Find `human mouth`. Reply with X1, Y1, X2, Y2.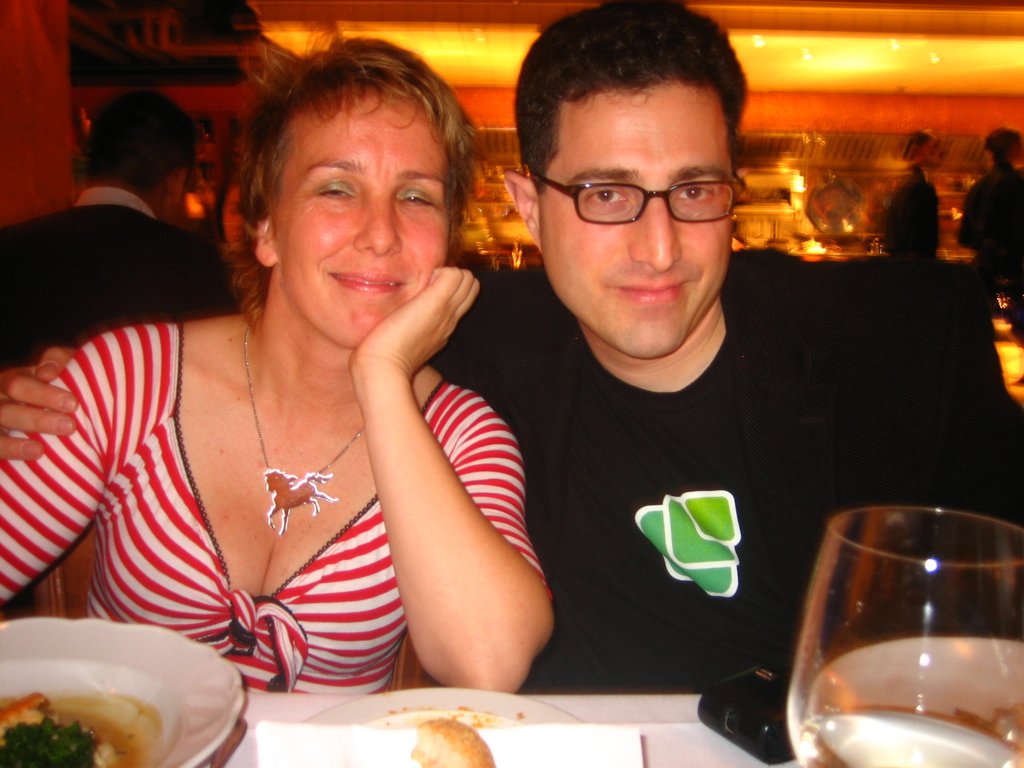
329, 271, 402, 289.
